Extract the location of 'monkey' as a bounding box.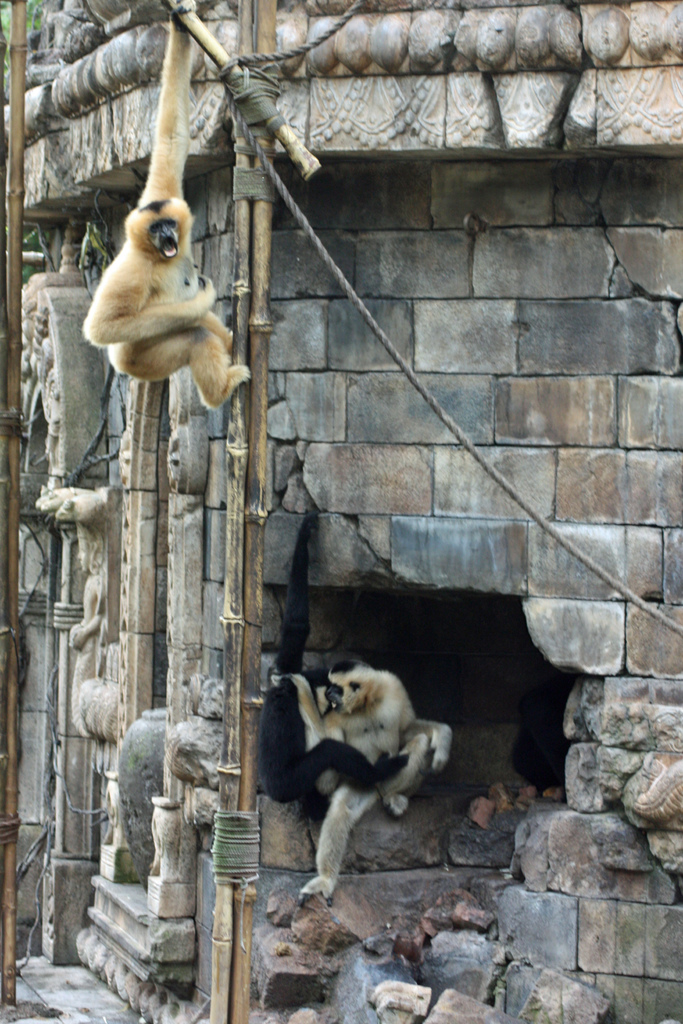
rect(84, 0, 255, 408).
